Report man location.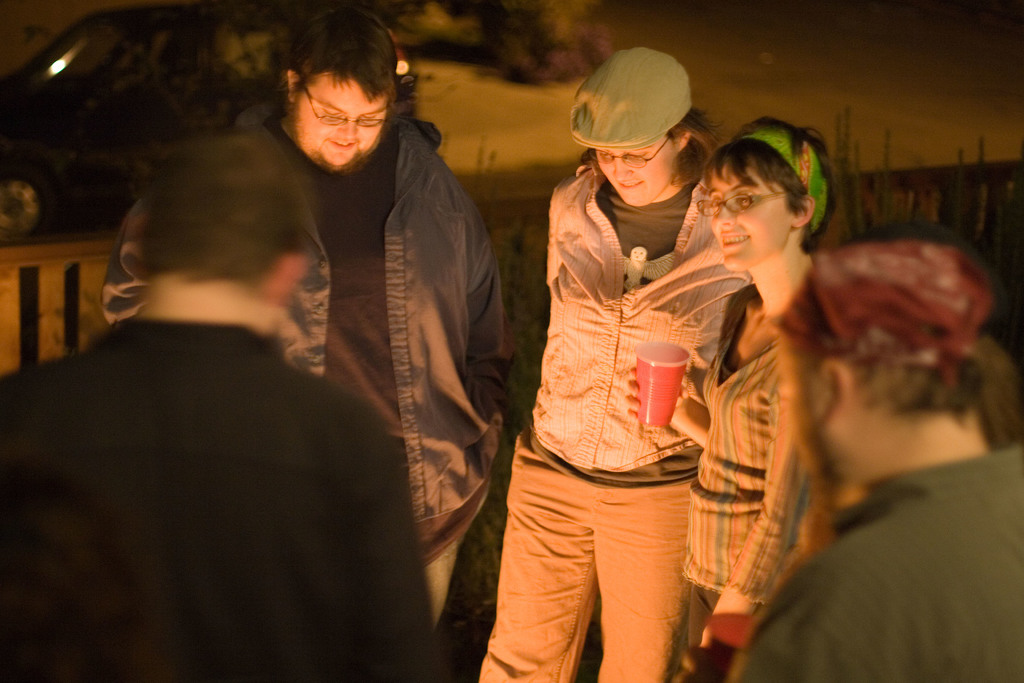
Report: (196, 19, 511, 642).
